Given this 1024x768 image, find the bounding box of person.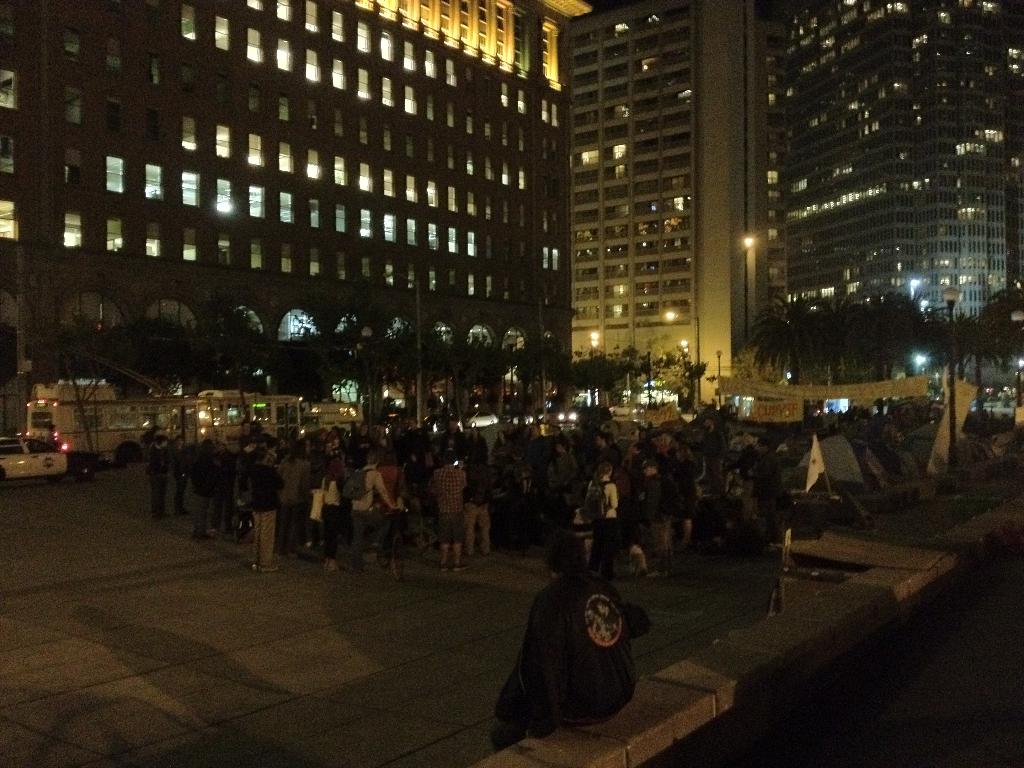
<region>243, 430, 282, 577</region>.
